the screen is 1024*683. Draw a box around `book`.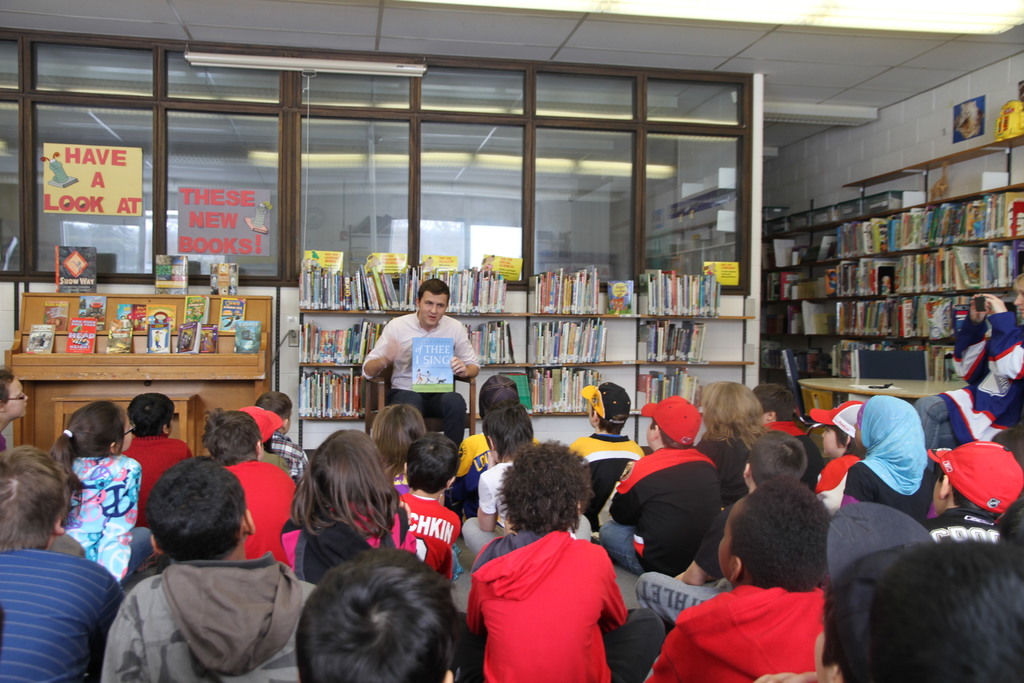
bbox=[131, 301, 146, 330].
